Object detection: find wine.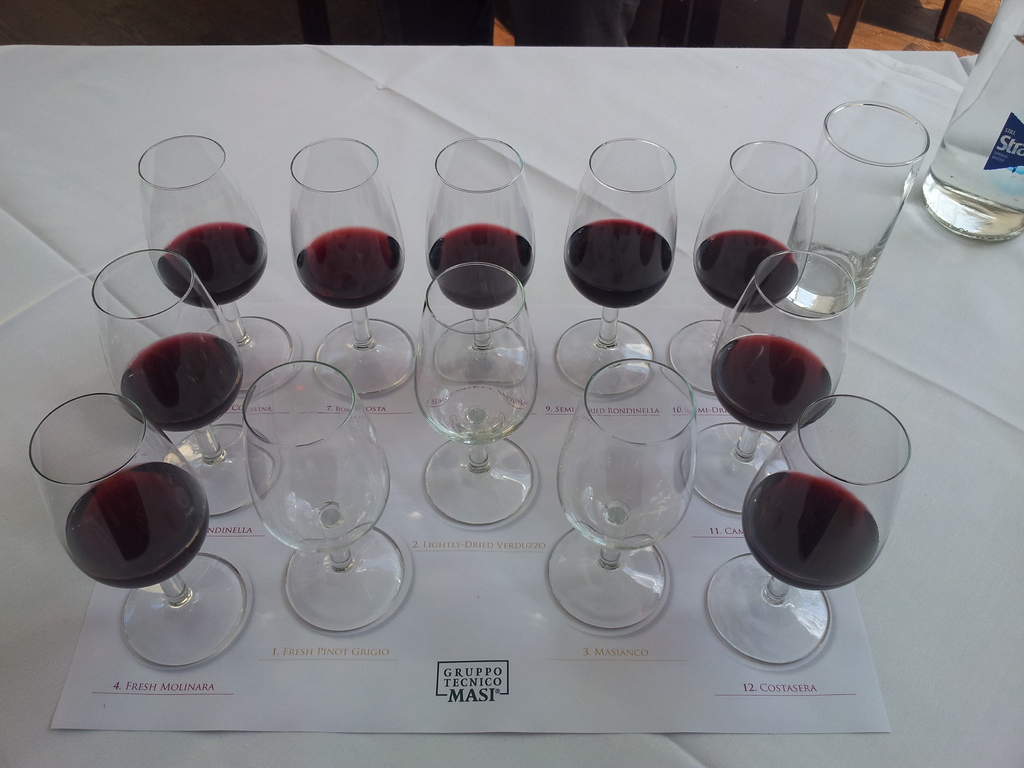
region(156, 223, 271, 310).
